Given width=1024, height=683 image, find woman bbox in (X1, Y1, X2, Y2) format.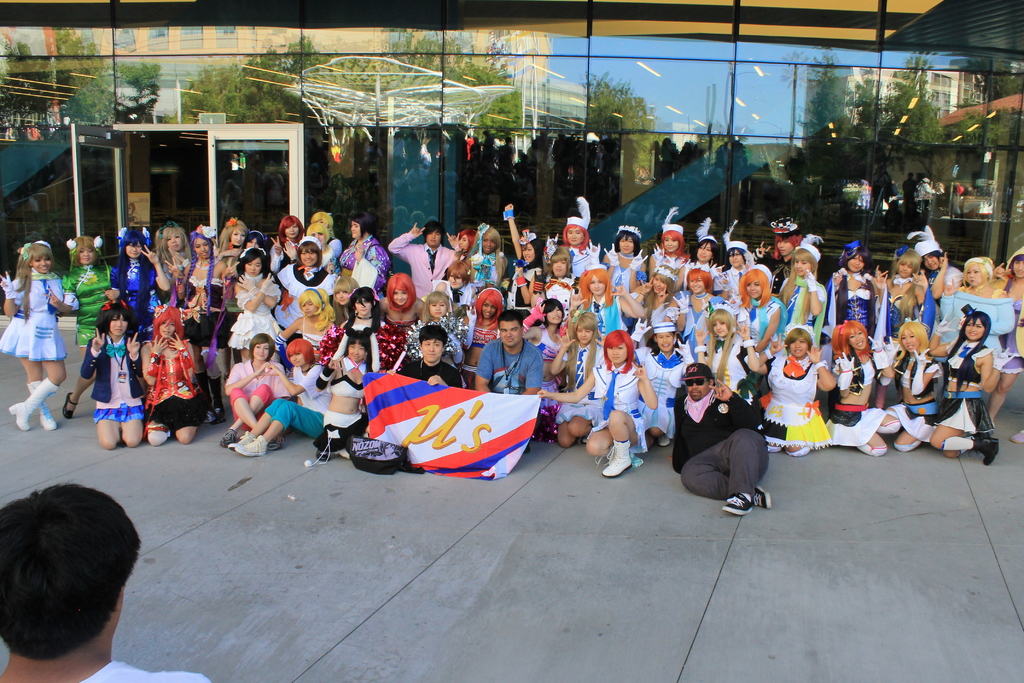
(532, 254, 579, 306).
